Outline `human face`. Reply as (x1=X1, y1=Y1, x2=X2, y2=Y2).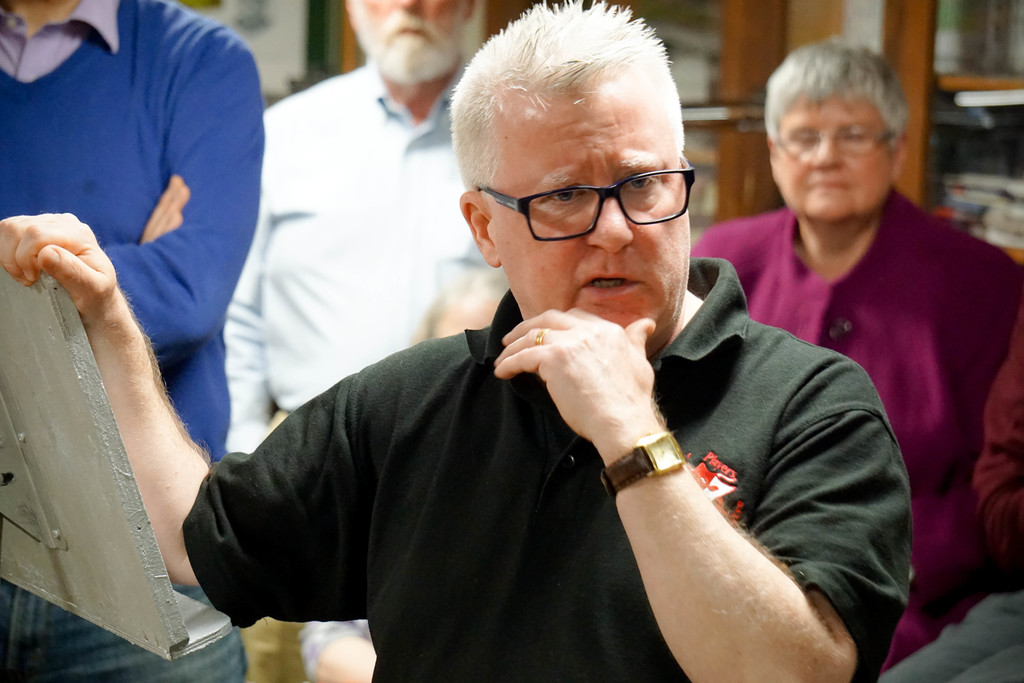
(x1=353, y1=0, x2=465, y2=89).
